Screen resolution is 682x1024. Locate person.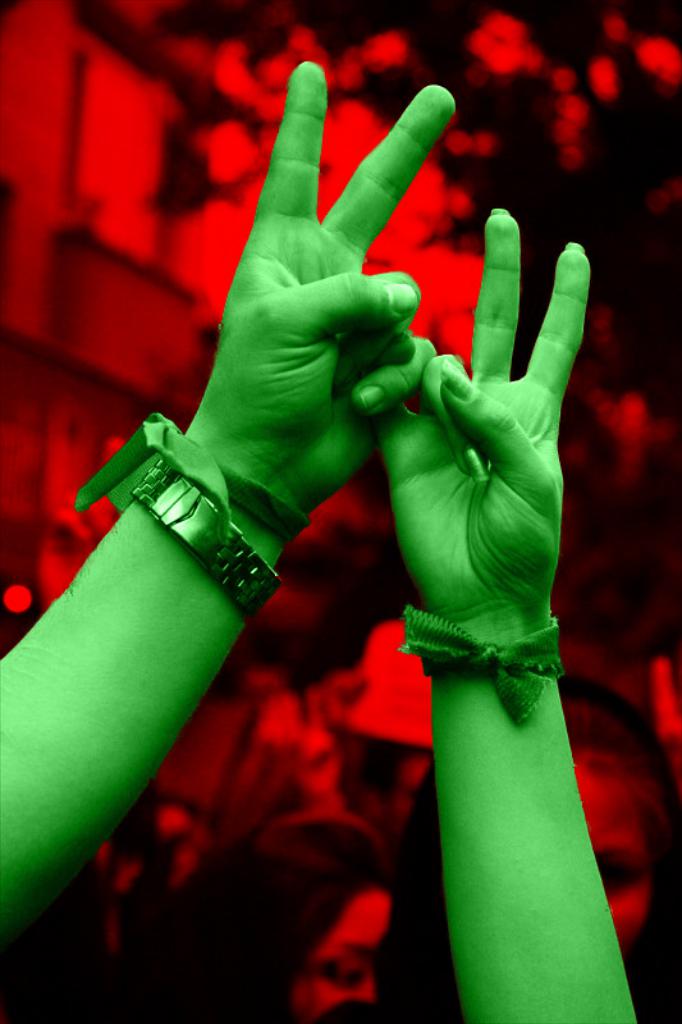
Rect(0, 55, 445, 934).
